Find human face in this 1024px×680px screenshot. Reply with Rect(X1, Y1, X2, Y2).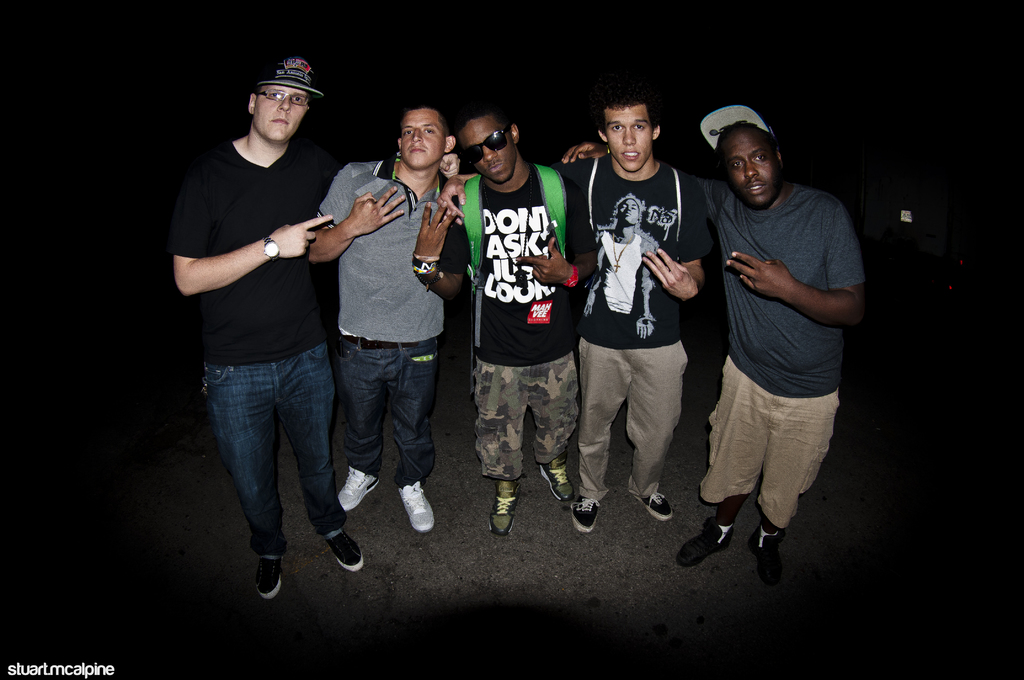
Rect(605, 108, 656, 175).
